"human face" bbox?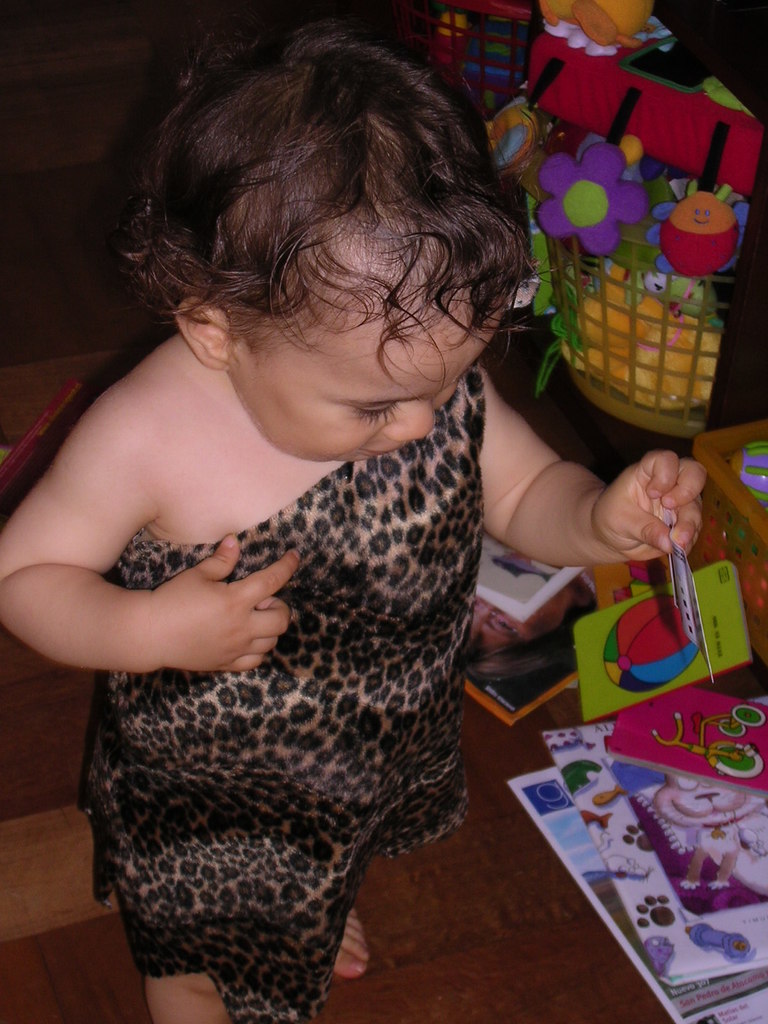
(x1=229, y1=297, x2=495, y2=466)
